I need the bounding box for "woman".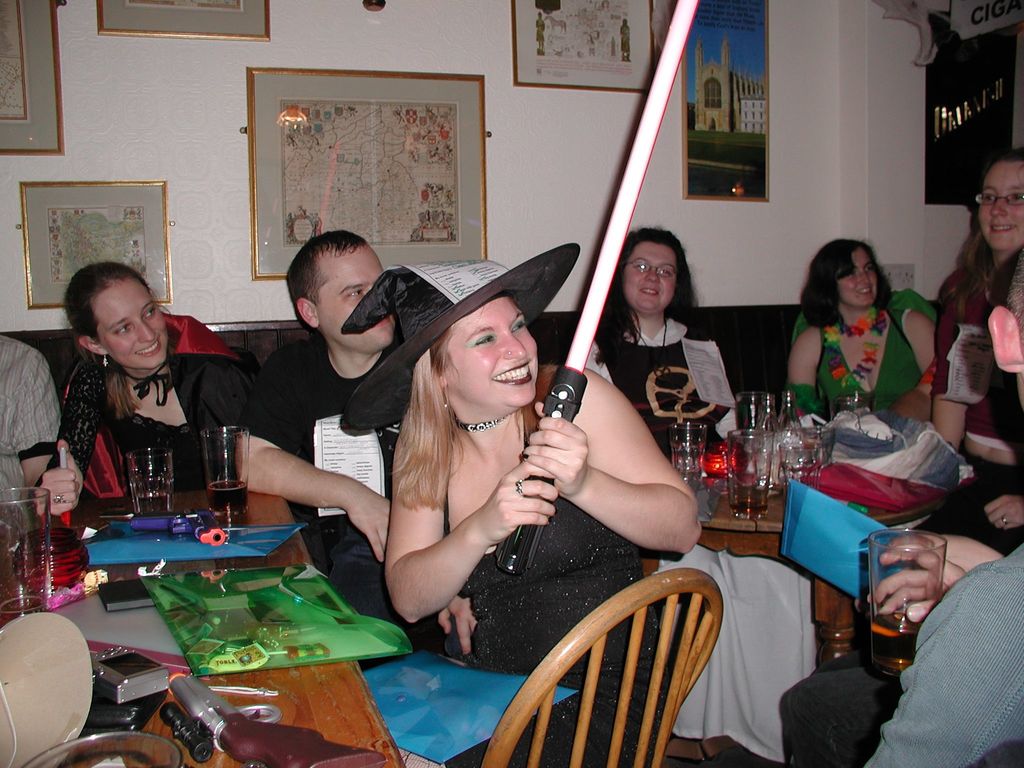
Here it is: (x1=92, y1=268, x2=397, y2=577).
